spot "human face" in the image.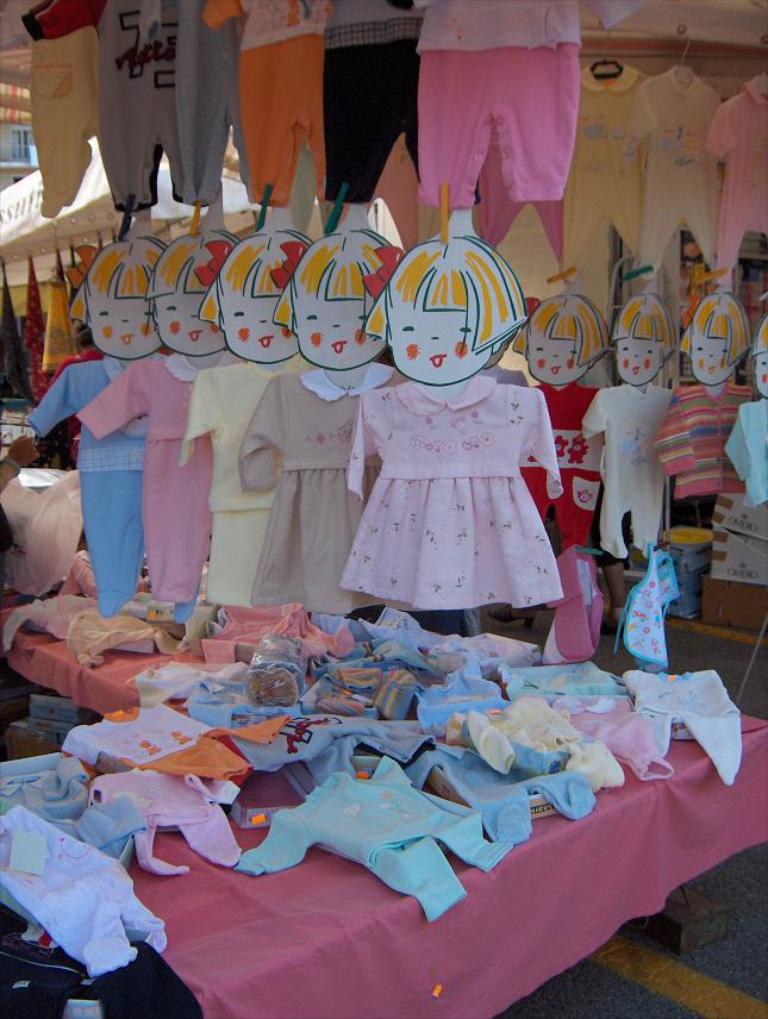
"human face" found at 755 351 767 399.
